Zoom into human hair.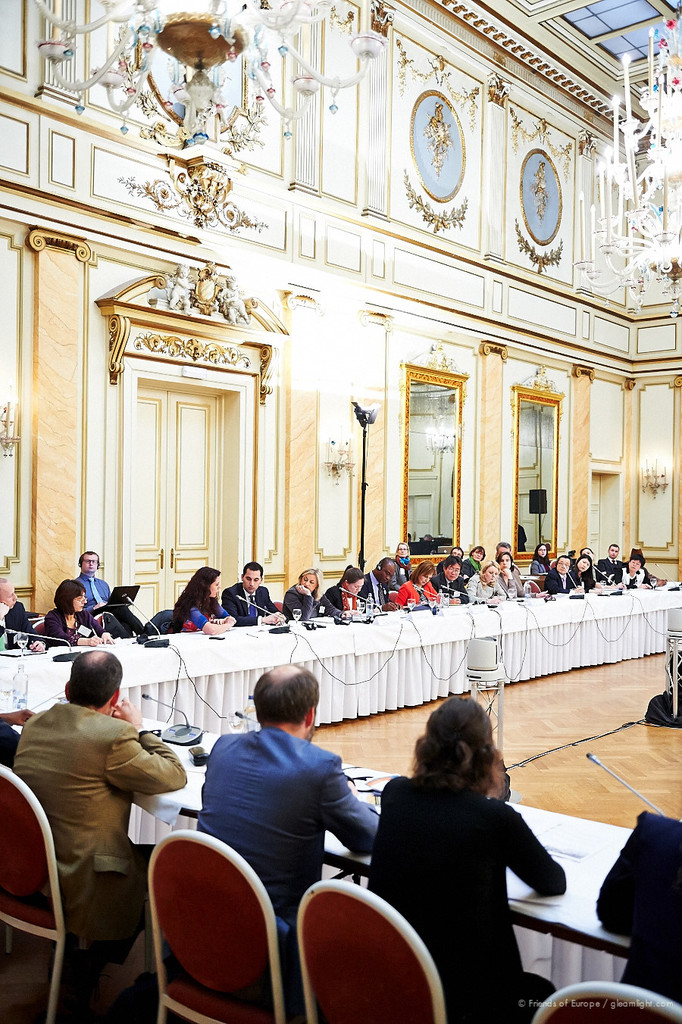
Zoom target: bbox(496, 552, 513, 571).
